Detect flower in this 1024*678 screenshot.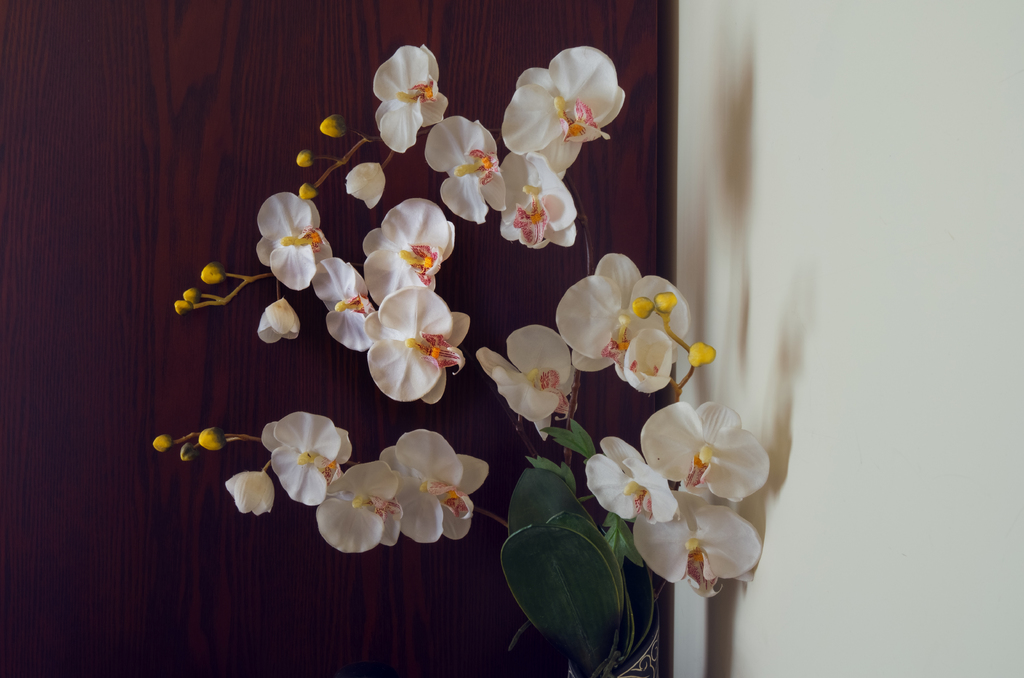
Detection: <bbox>344, 160, 388, 213</bbox>.
